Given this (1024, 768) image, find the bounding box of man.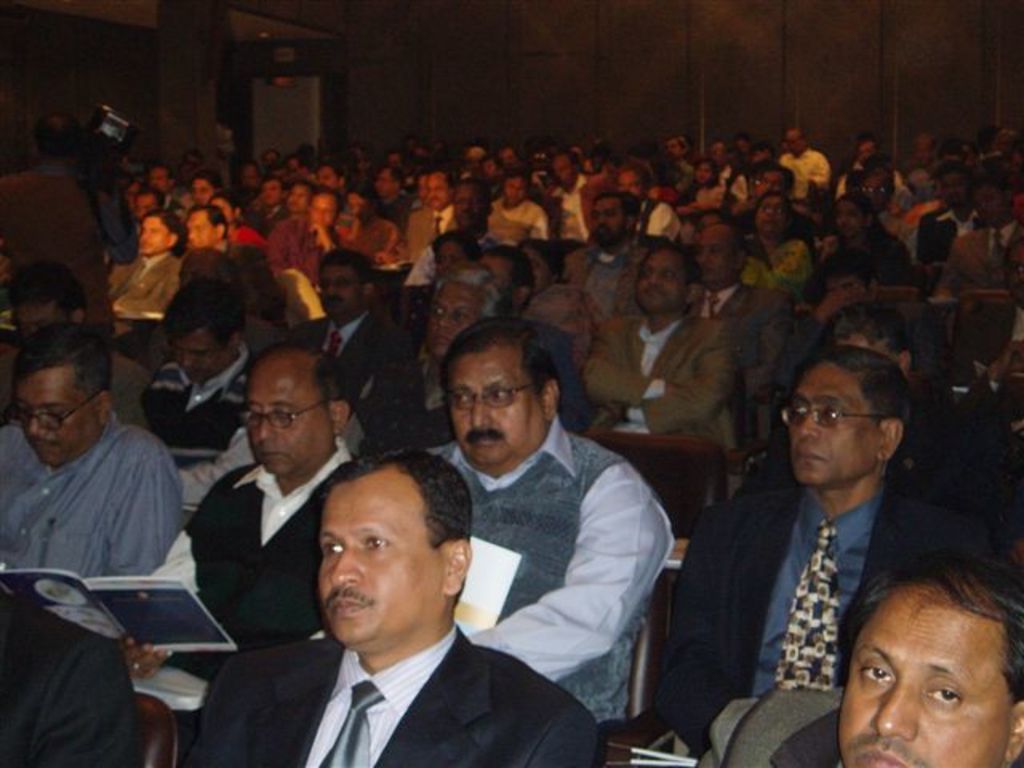
l=227, t=451, r=640, b=766.
